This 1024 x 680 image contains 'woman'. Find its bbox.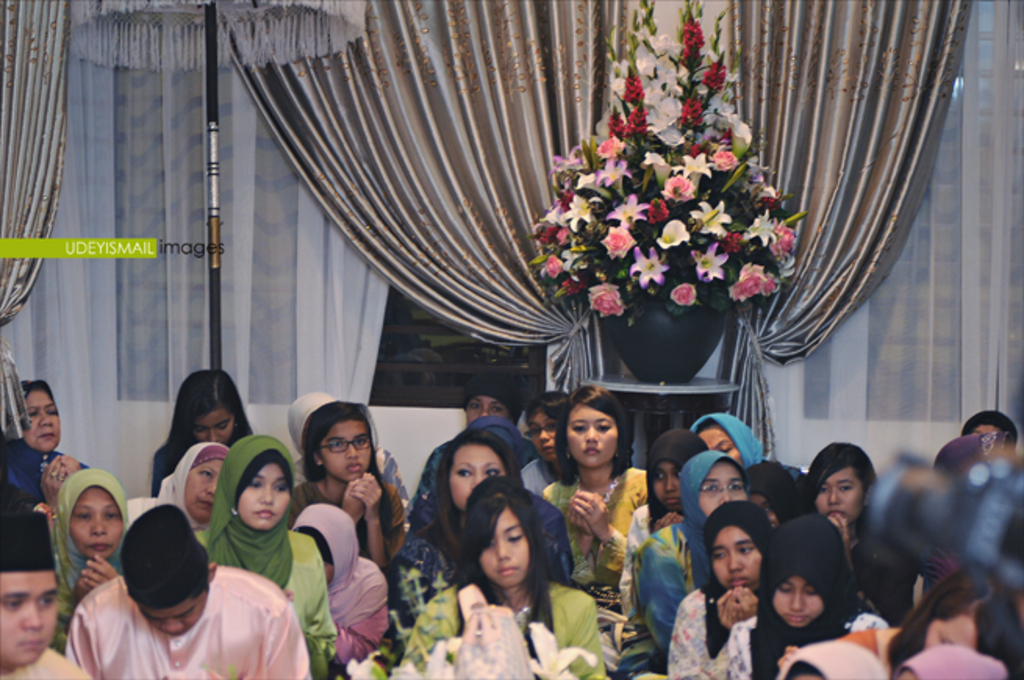
289,402,405,583.
